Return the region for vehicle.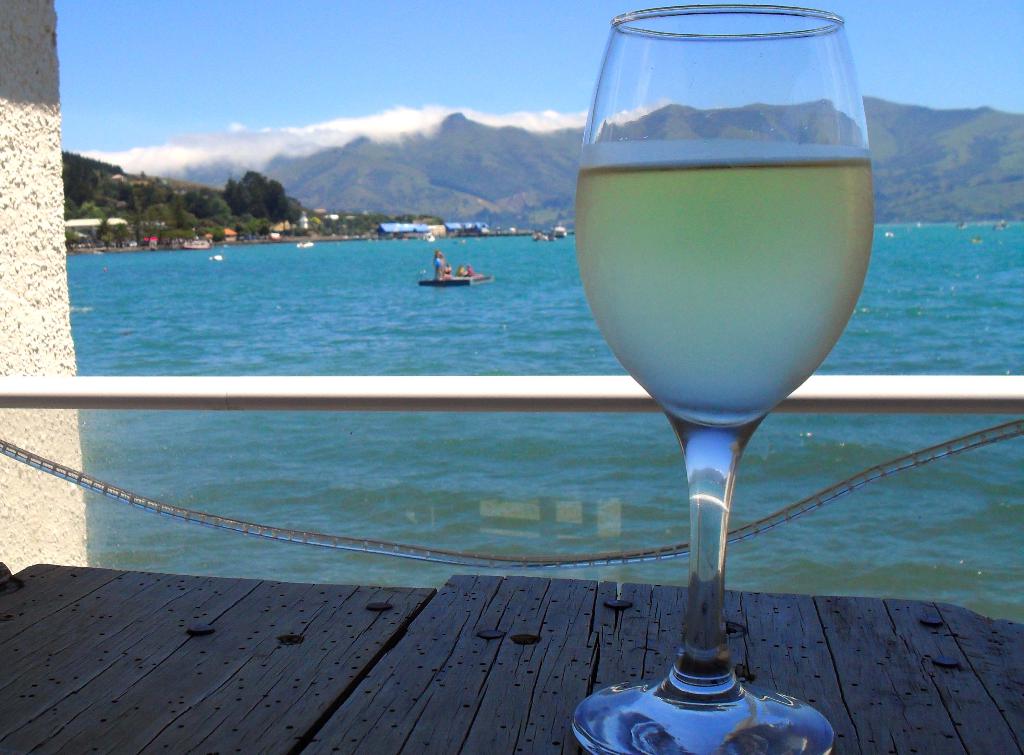
crop(554, 220, 572, 239).
